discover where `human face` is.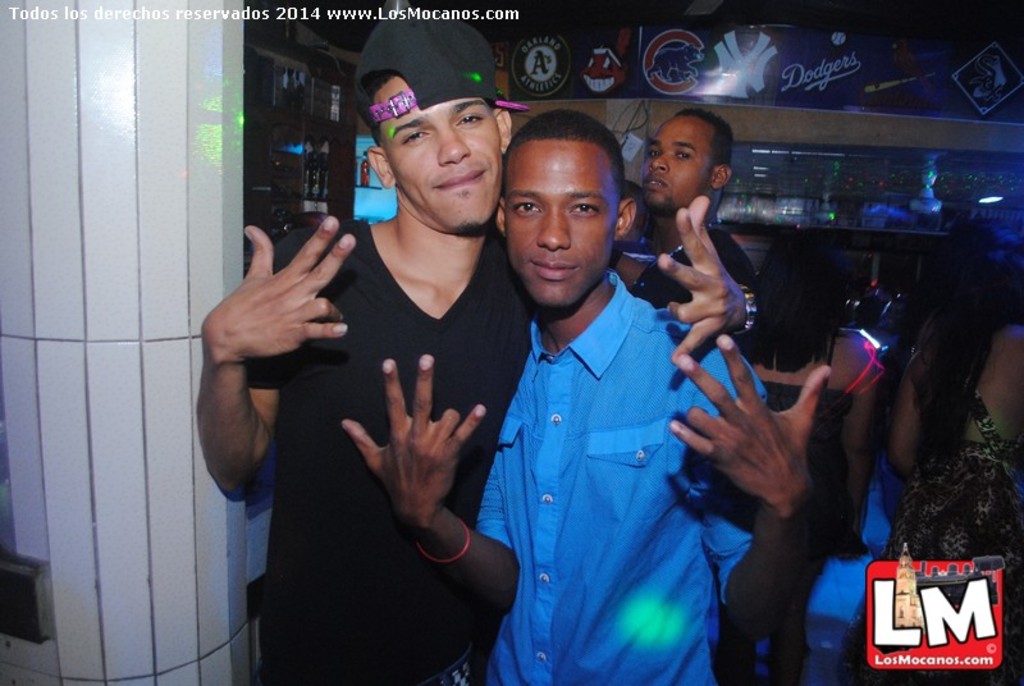
Discovered at {"x1": 493, "y1": 141, "x2": 625, "y2": 310}.
